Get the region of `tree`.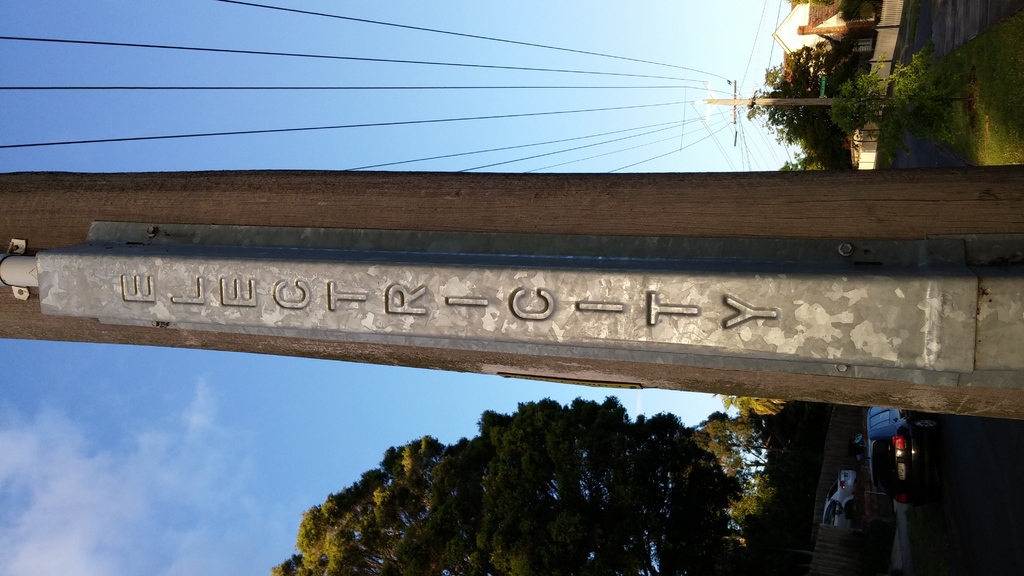
(x1=820, y1=45, x2=970, y2=149).
